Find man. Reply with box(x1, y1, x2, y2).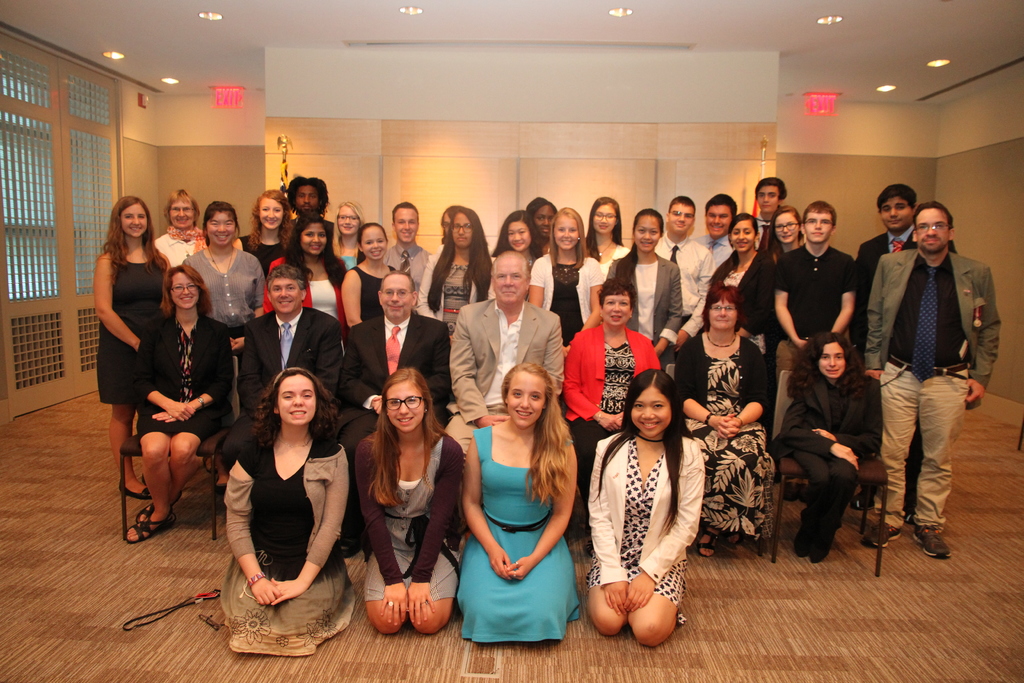
box(450, 251, 564, 530).
